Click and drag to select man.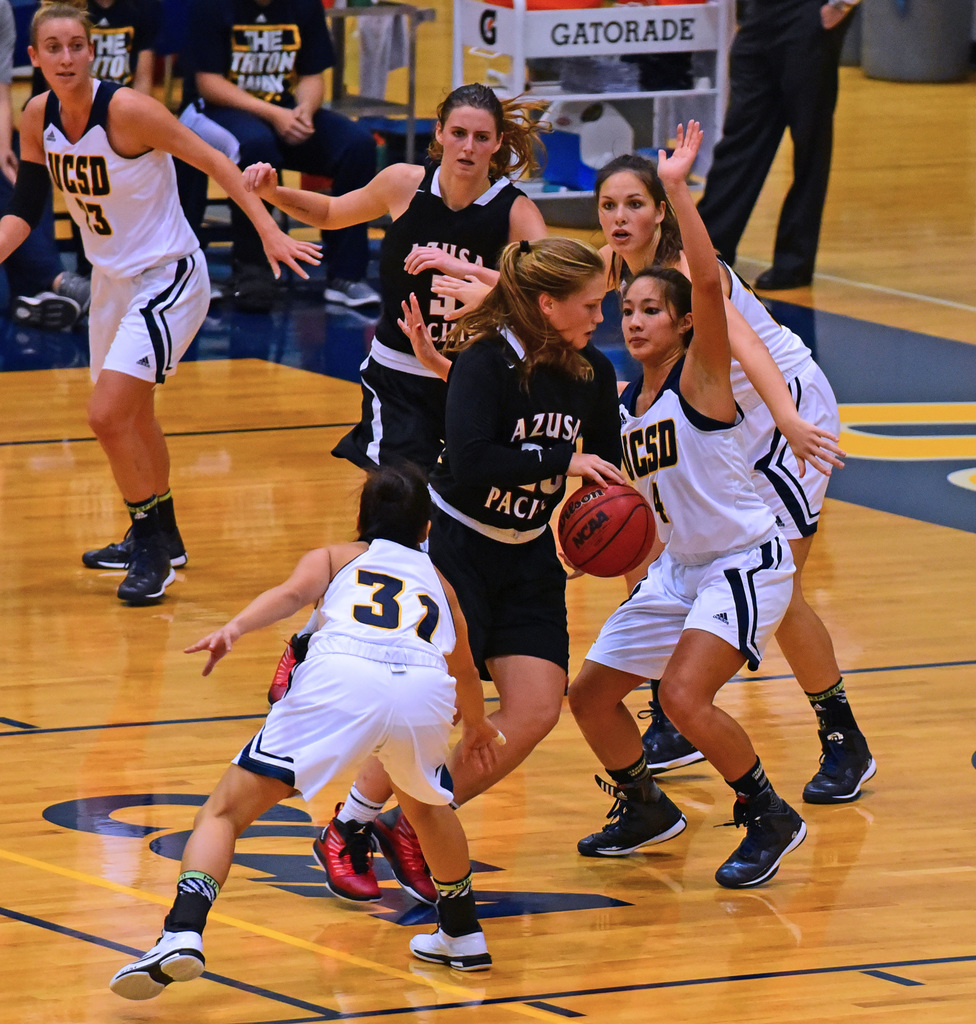
Selection: 184, 0, 383, 319.
